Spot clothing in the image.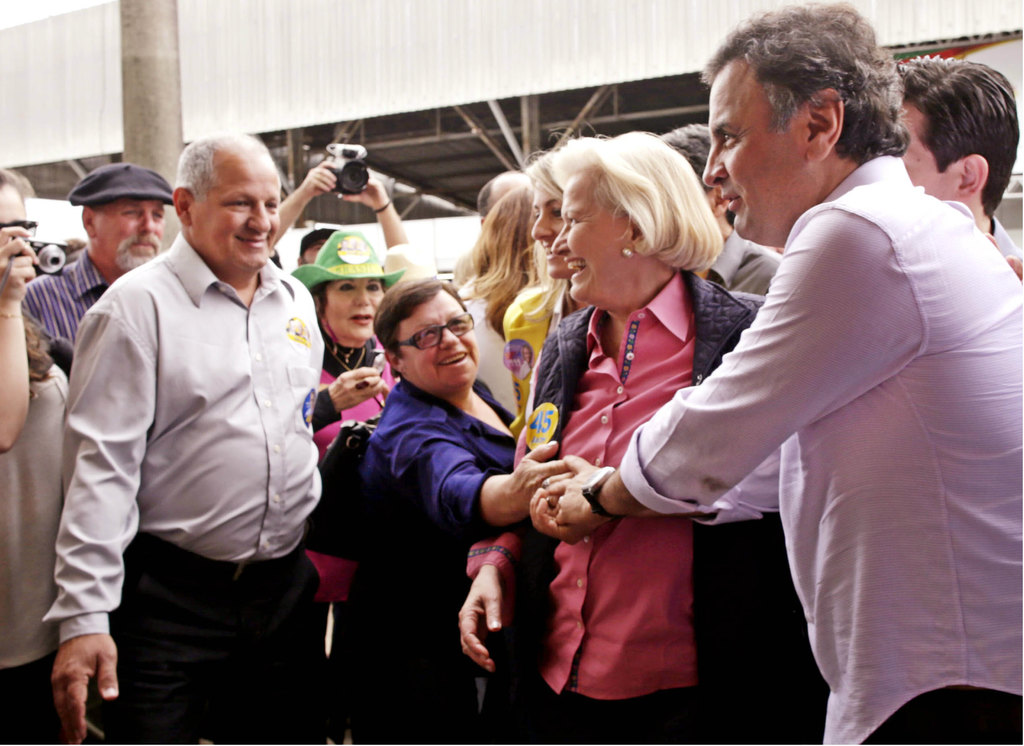
clothing found at locate(16, 250, 110, 365).
